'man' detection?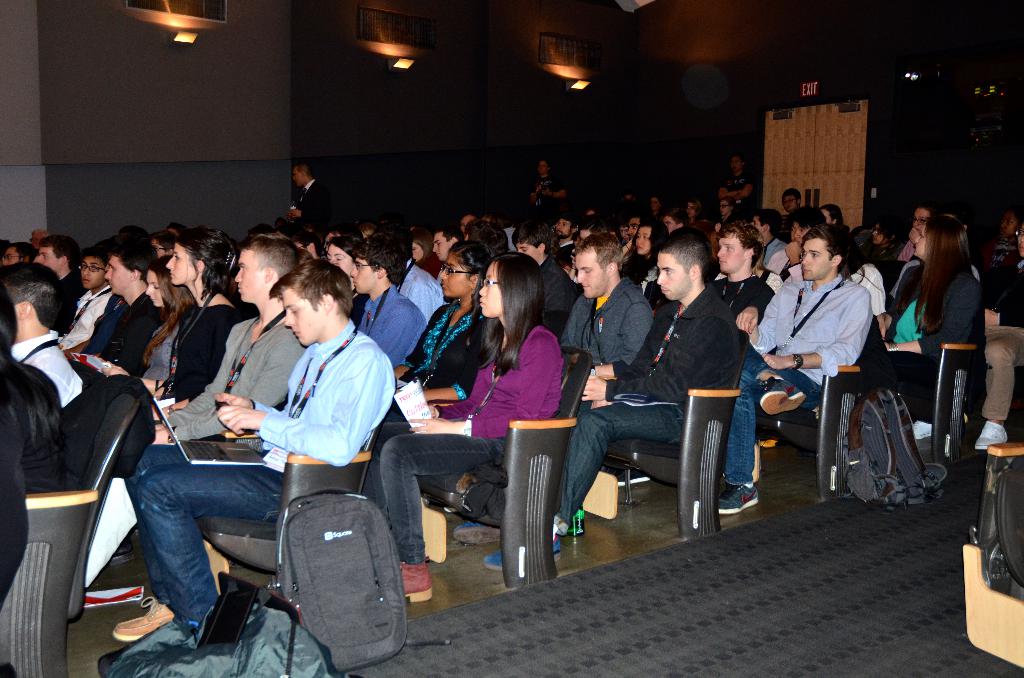
rect(286, 163, 326, 234)
